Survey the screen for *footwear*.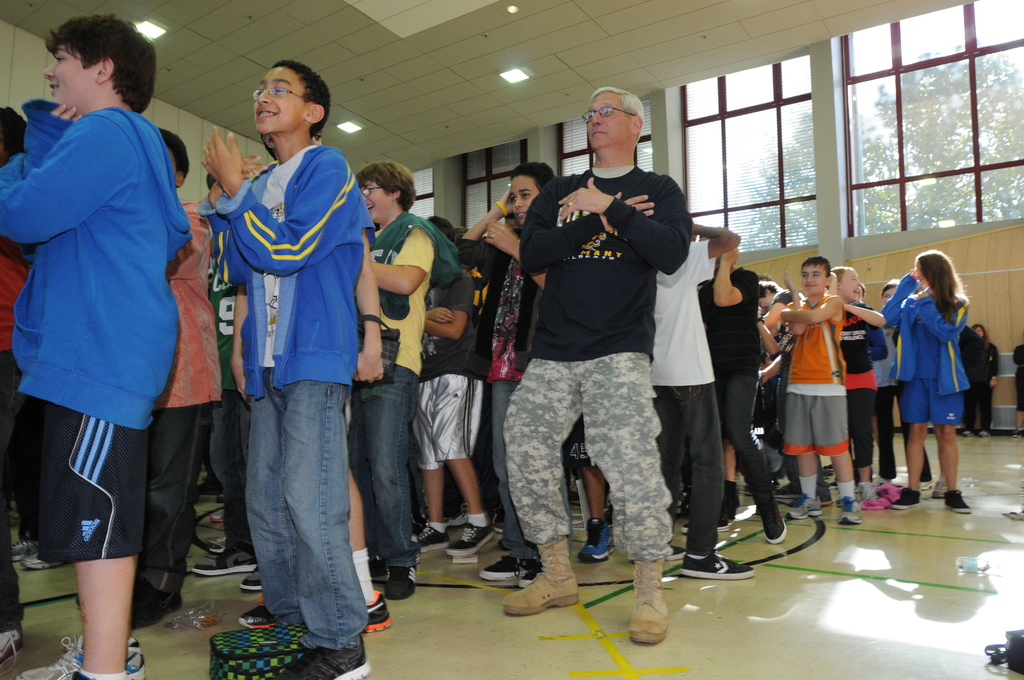
Survey found: x1=362 y1=601 x2=392 y2=634.
